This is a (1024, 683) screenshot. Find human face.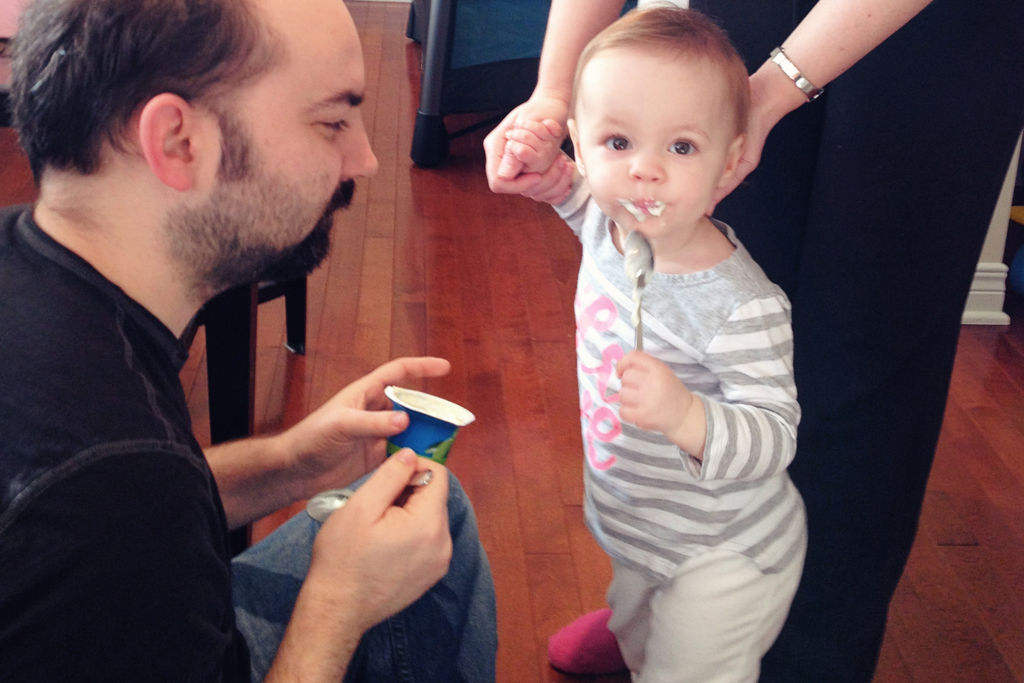
Bounding box: bbox(185, 0, 378, 283).
